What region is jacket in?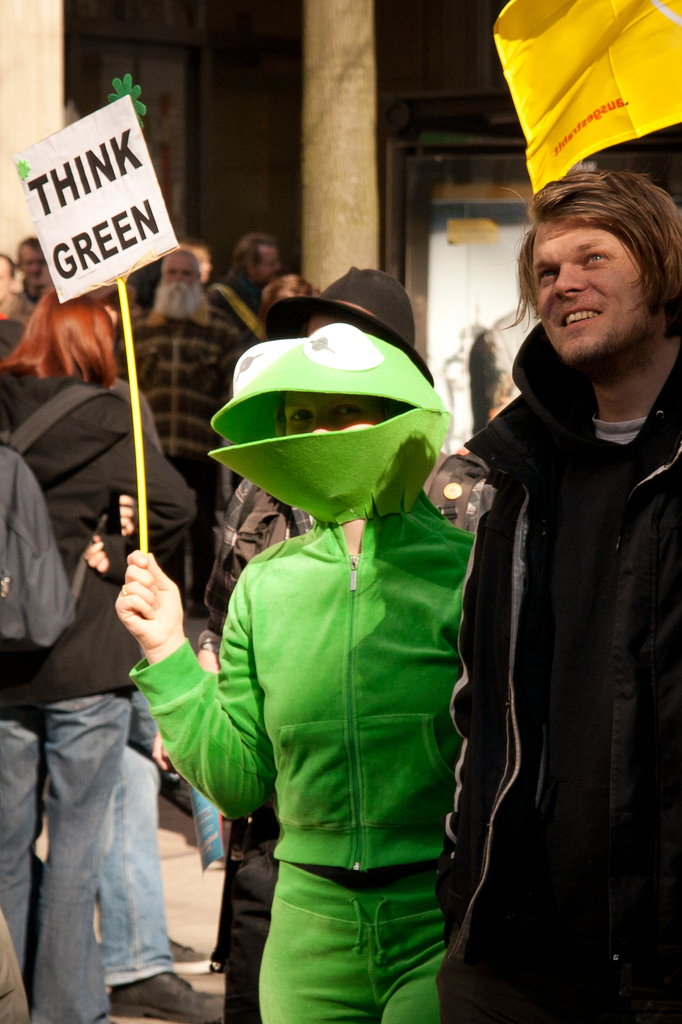
445/319/681/964.
